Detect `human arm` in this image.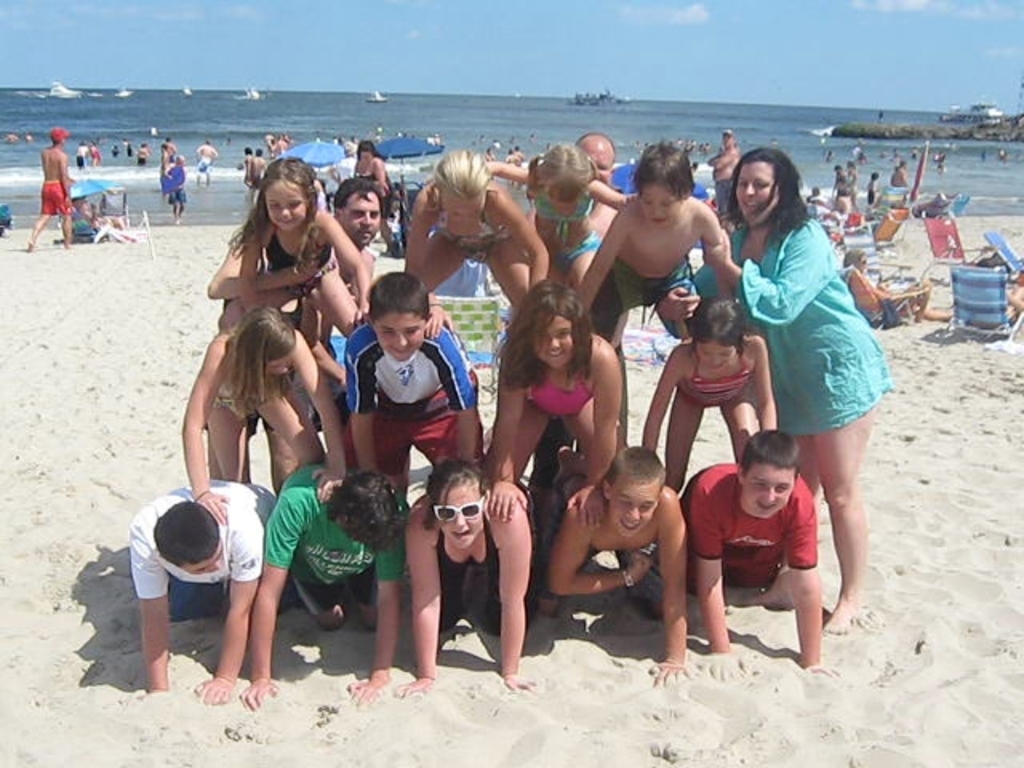
Detection: (x1=726, y1=221, x2=837, y2=344).
